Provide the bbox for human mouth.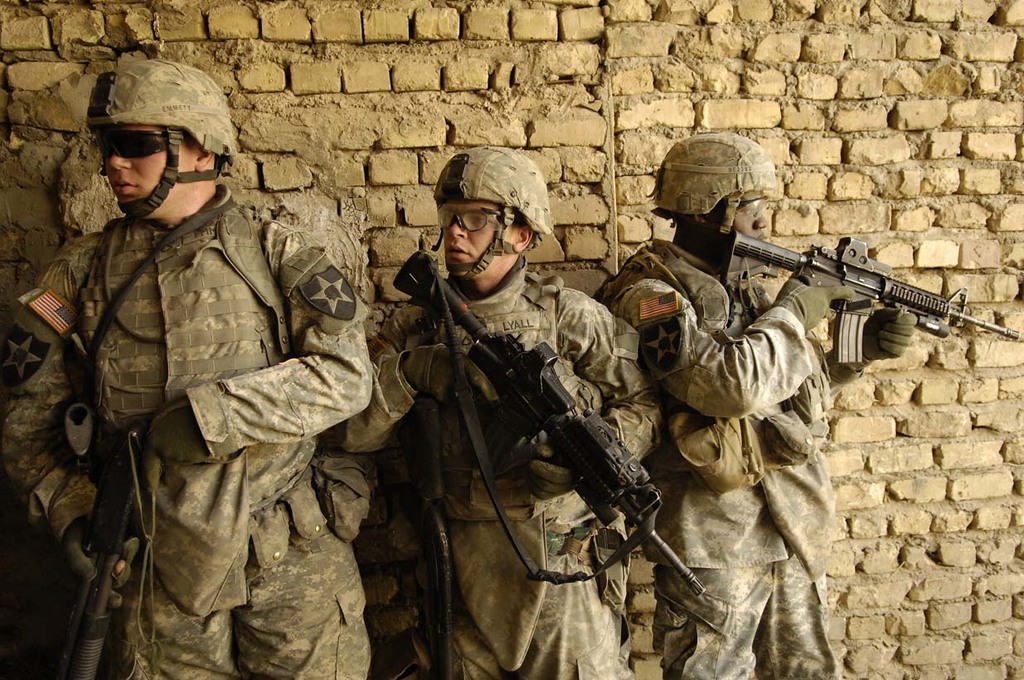
111, 181, 133, 192.
